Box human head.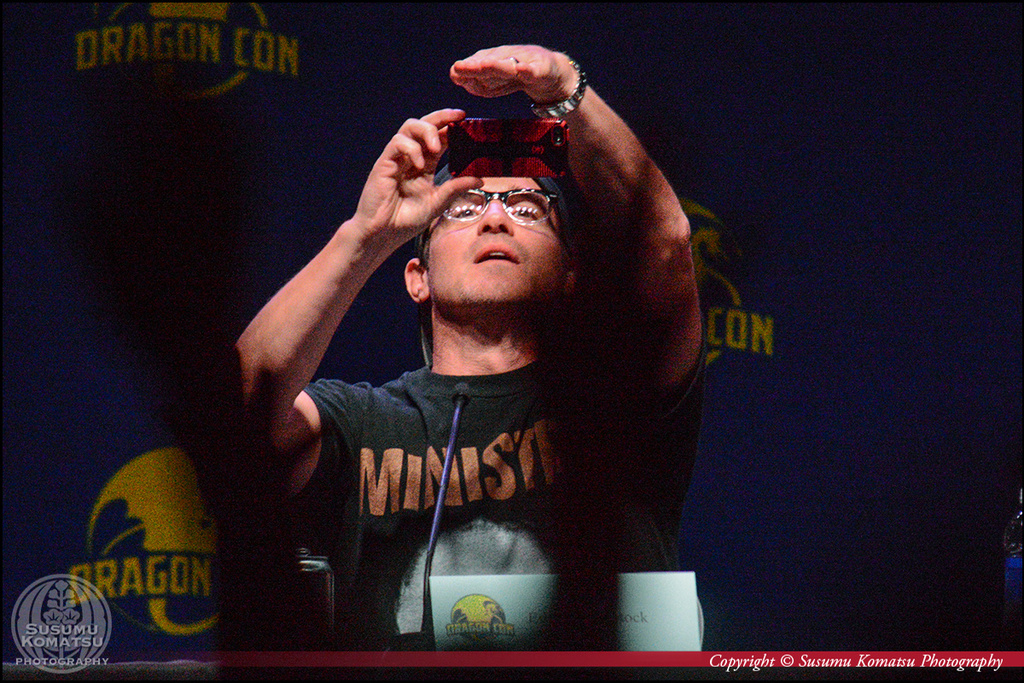
BBox(404, 145, 591, 313).
